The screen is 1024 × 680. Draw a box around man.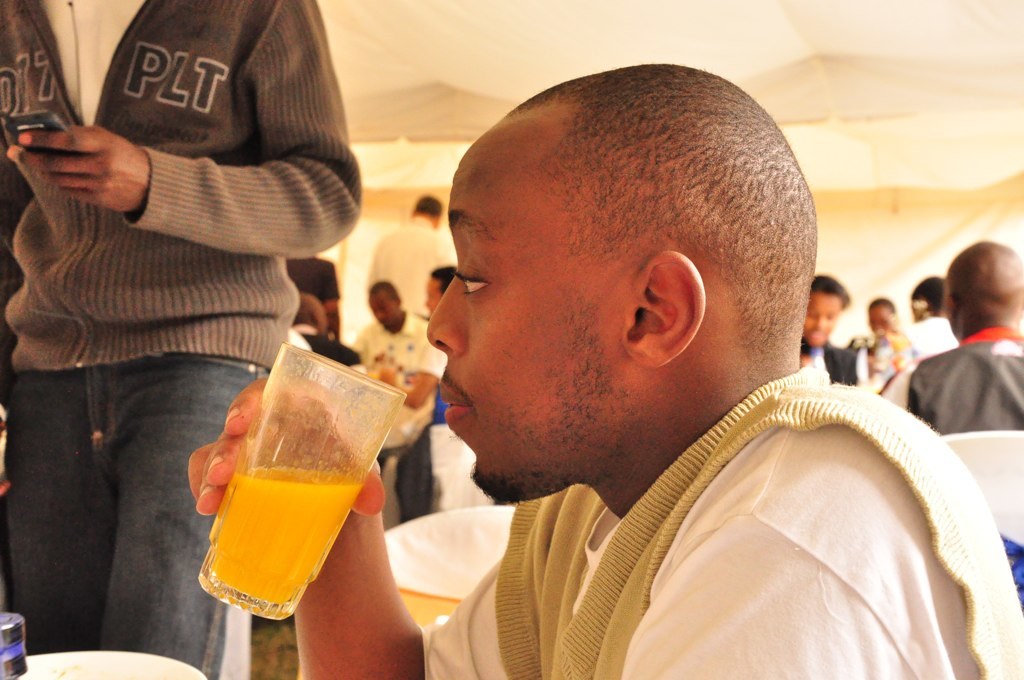
[0, 0, 364, 679].
